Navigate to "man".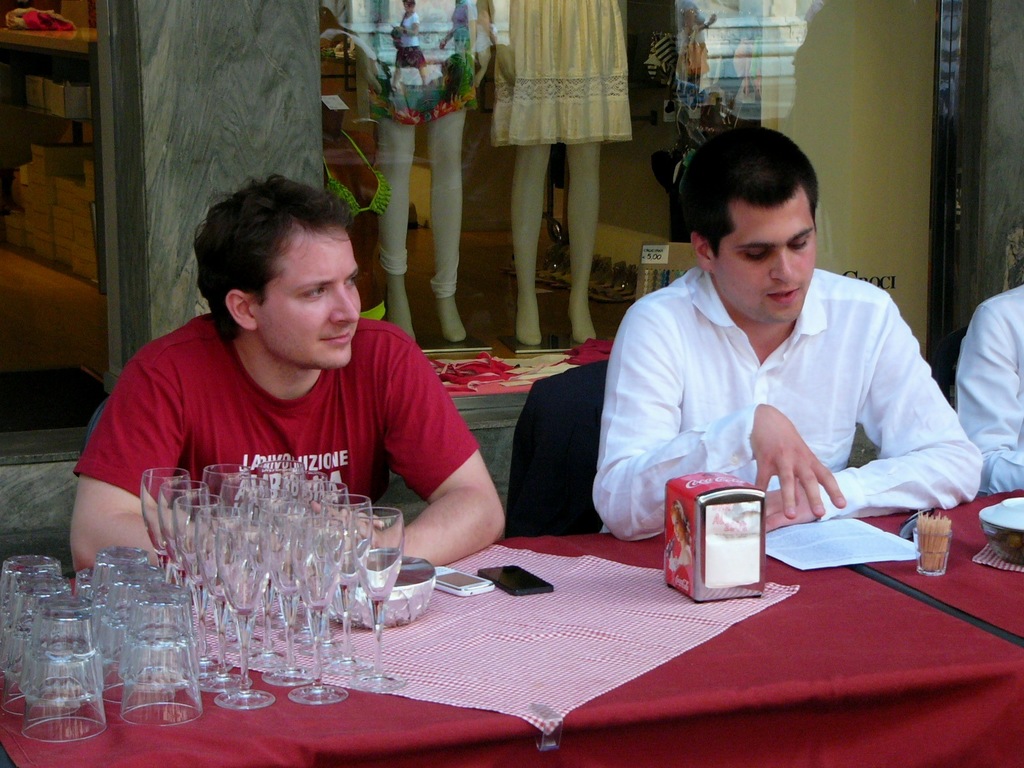
Navigation target: <box>68,176,509,570</box>.
